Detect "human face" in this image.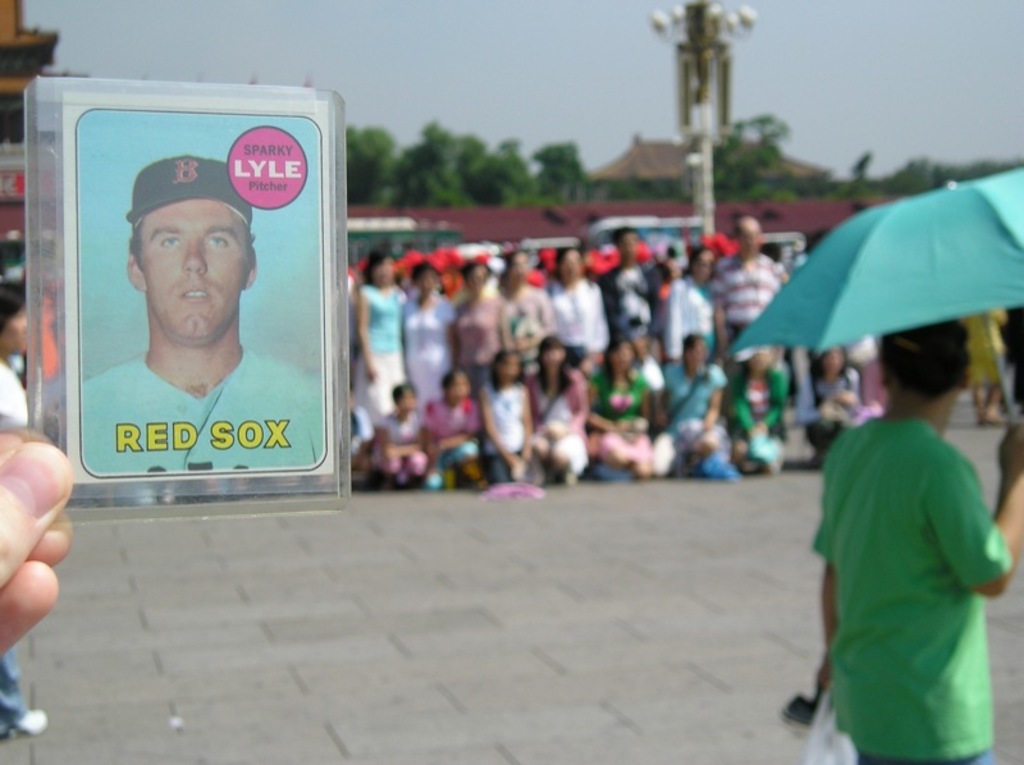
Detection: 451 376 466 403.
